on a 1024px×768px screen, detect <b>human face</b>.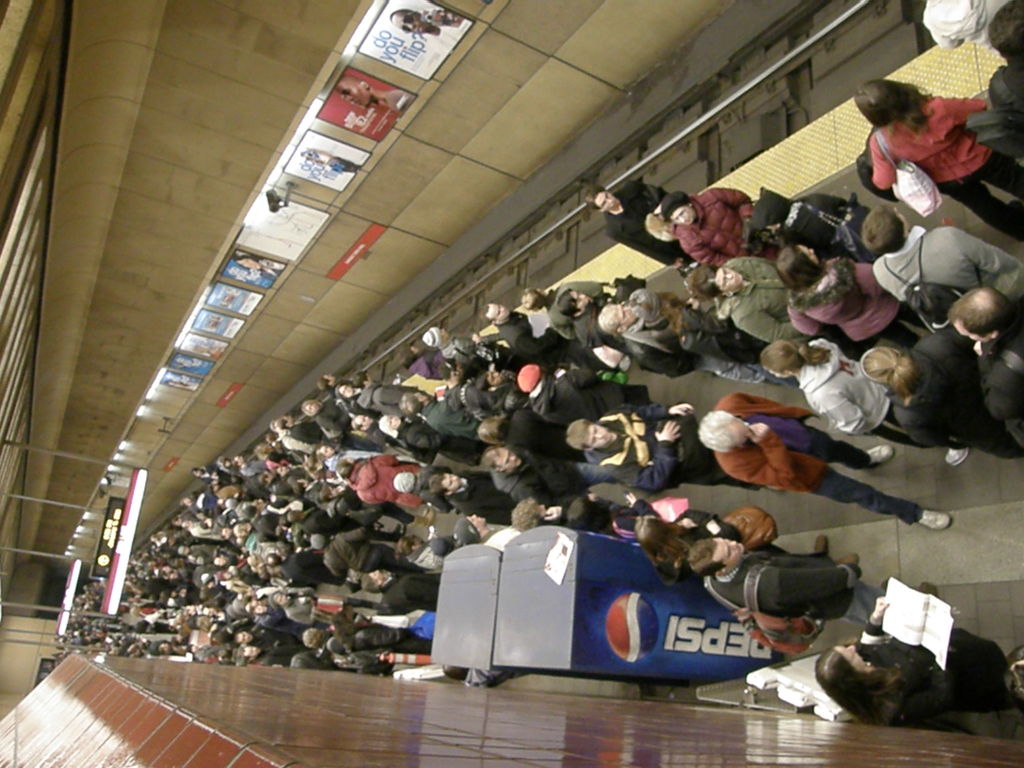
bbox(493, 448, 520, 474).
